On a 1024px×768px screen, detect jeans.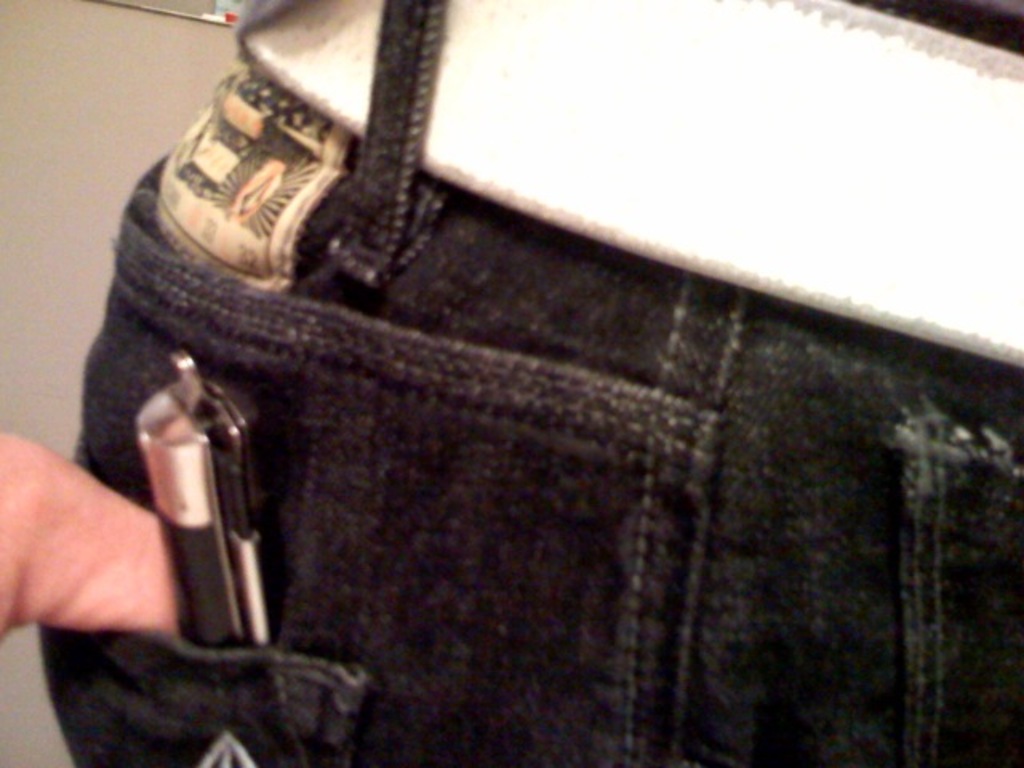
<bbox>35, 0, 1022, 766</bbox>.
